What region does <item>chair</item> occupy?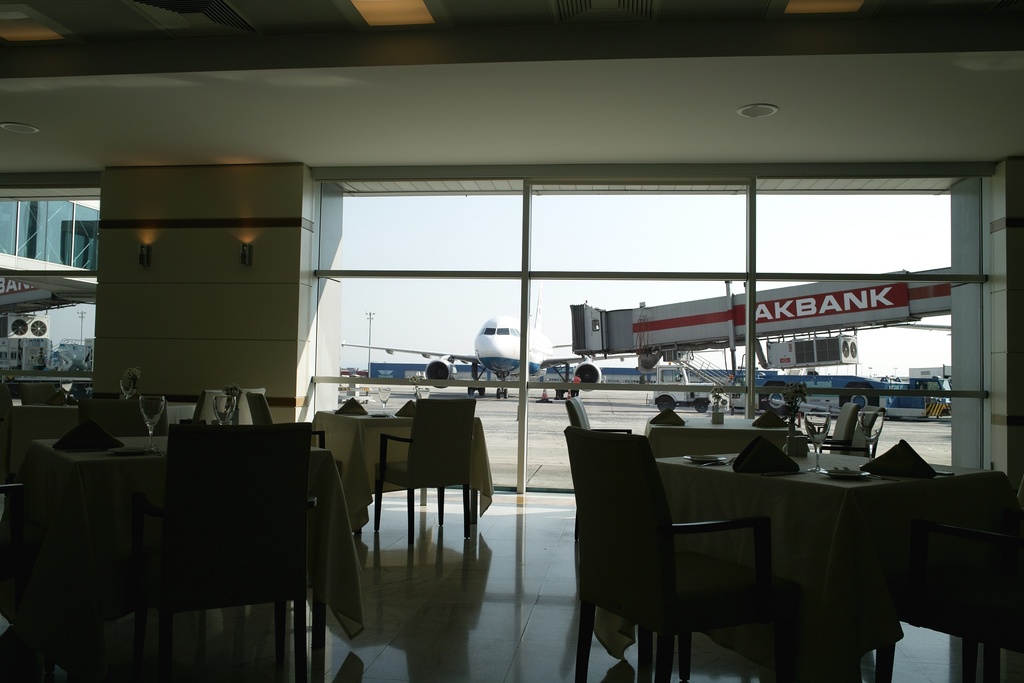
box(805, 399, 856, 457).
